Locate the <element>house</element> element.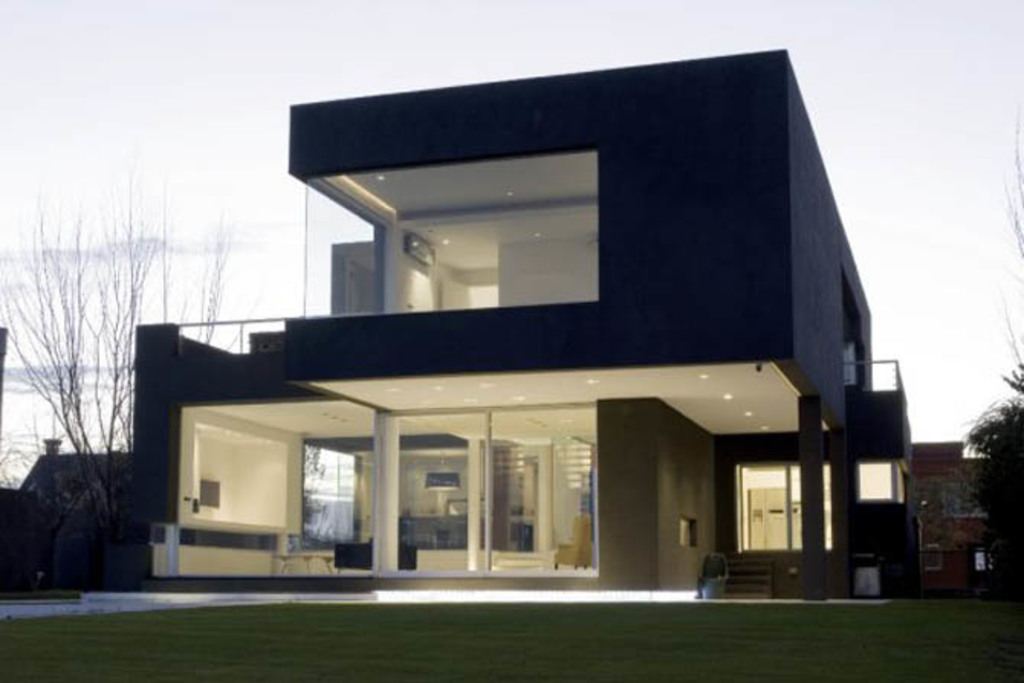
Element bbox: pyautogui.locateOnScreen(133, 46, 919, 596).
